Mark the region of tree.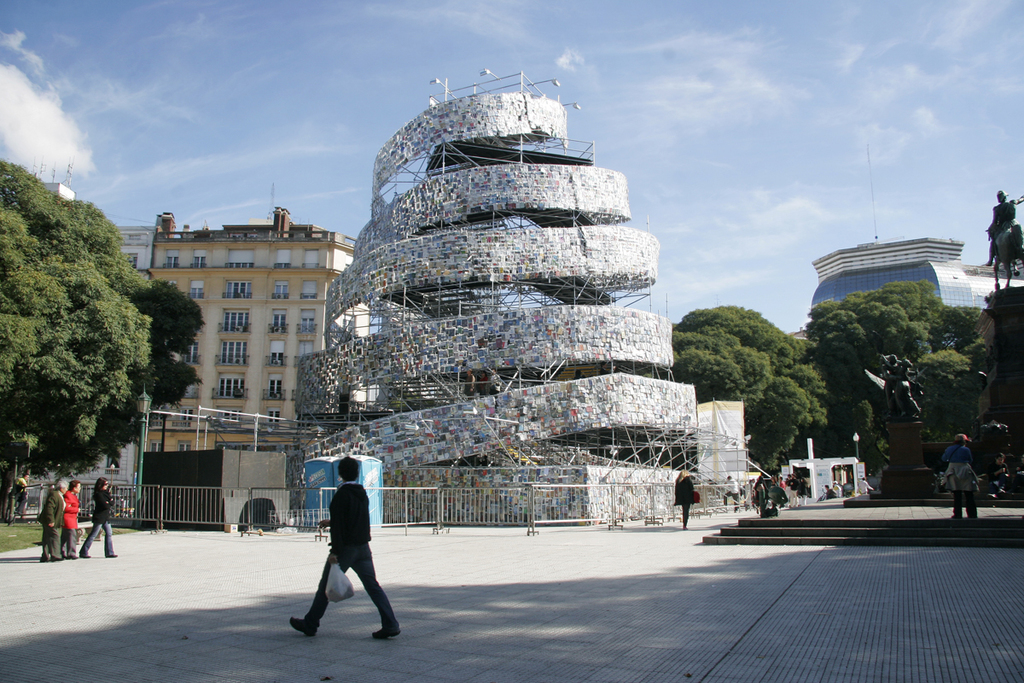
Region: pyautogui.locateOnScreen(2, 158, 205, 522).
